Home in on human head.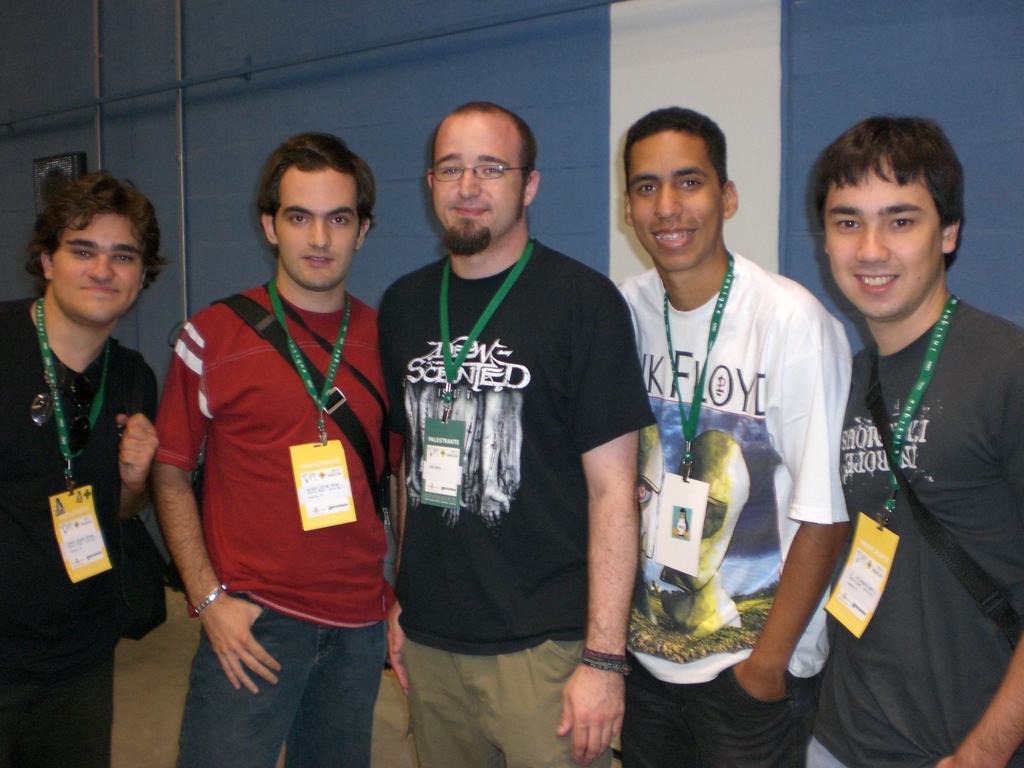
Homed in at [x1=624, y1=109, x2=741, y2=271].
